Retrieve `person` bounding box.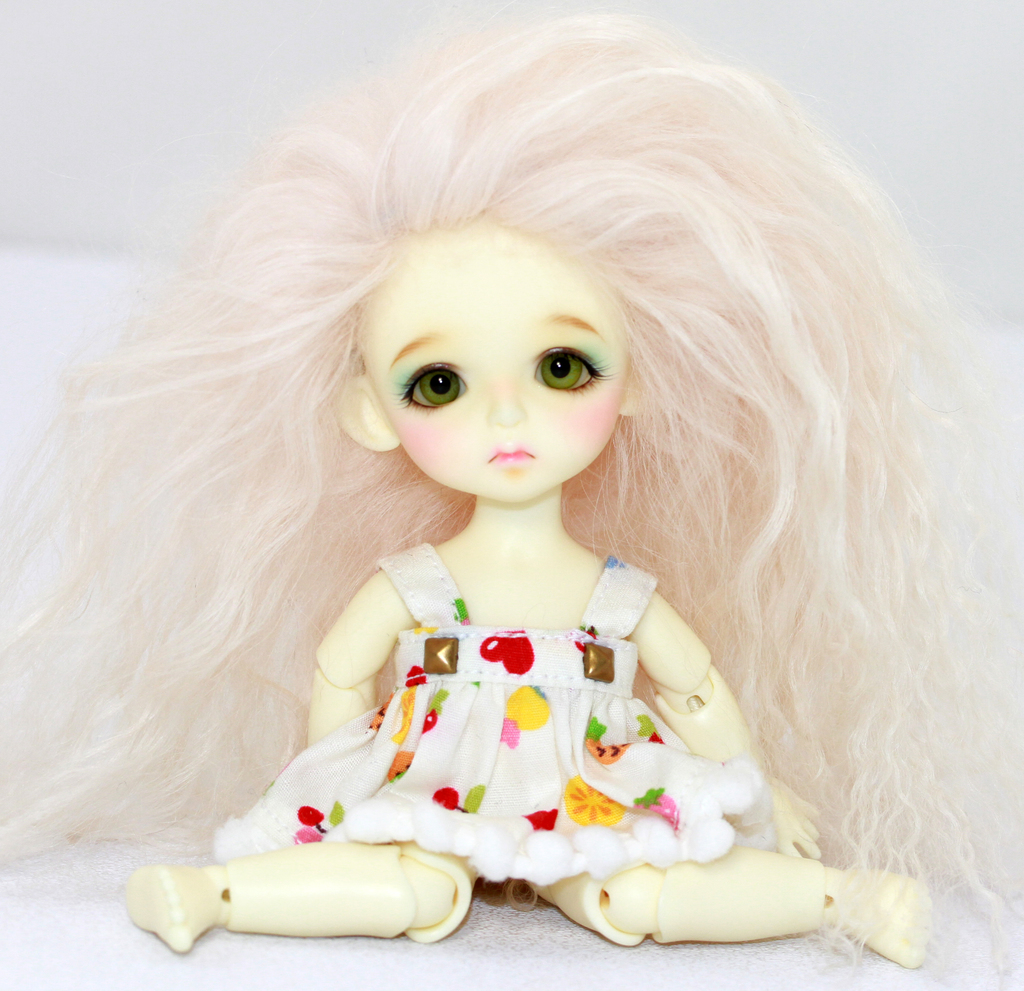
Bounding box: <box>65,0,961,990</box>.
